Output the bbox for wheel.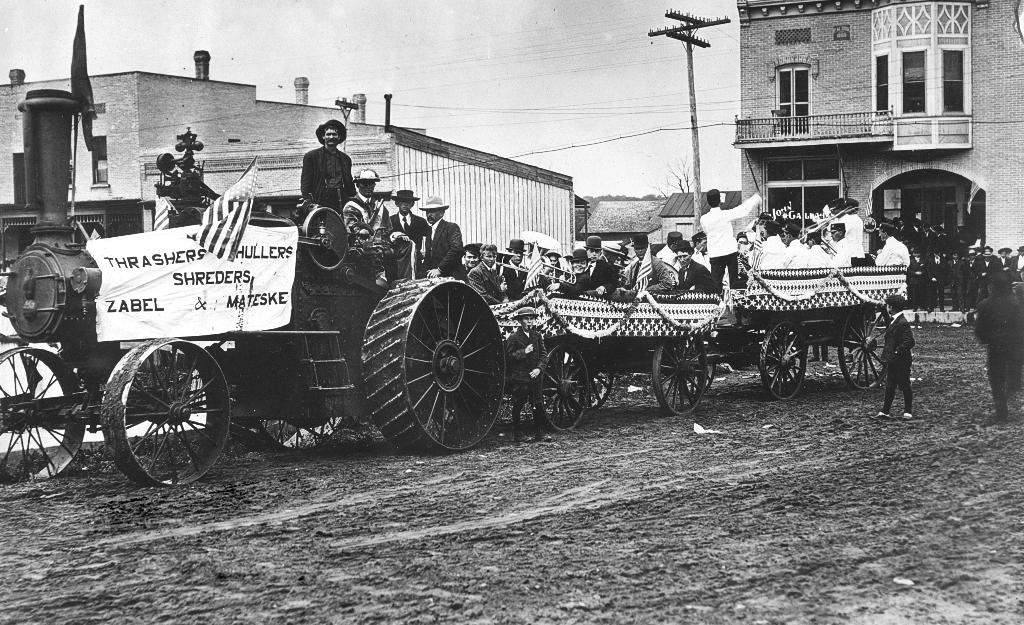
<box>676,338,716,400</box>.
